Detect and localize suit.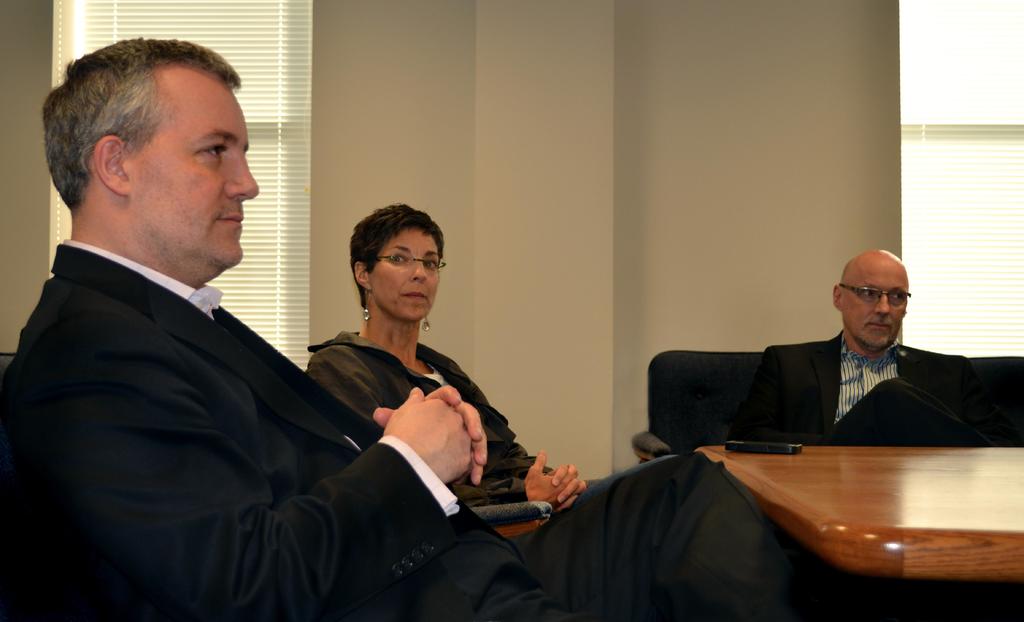
Localized at <bbox>0, 238, 920, 621</bbox>.
